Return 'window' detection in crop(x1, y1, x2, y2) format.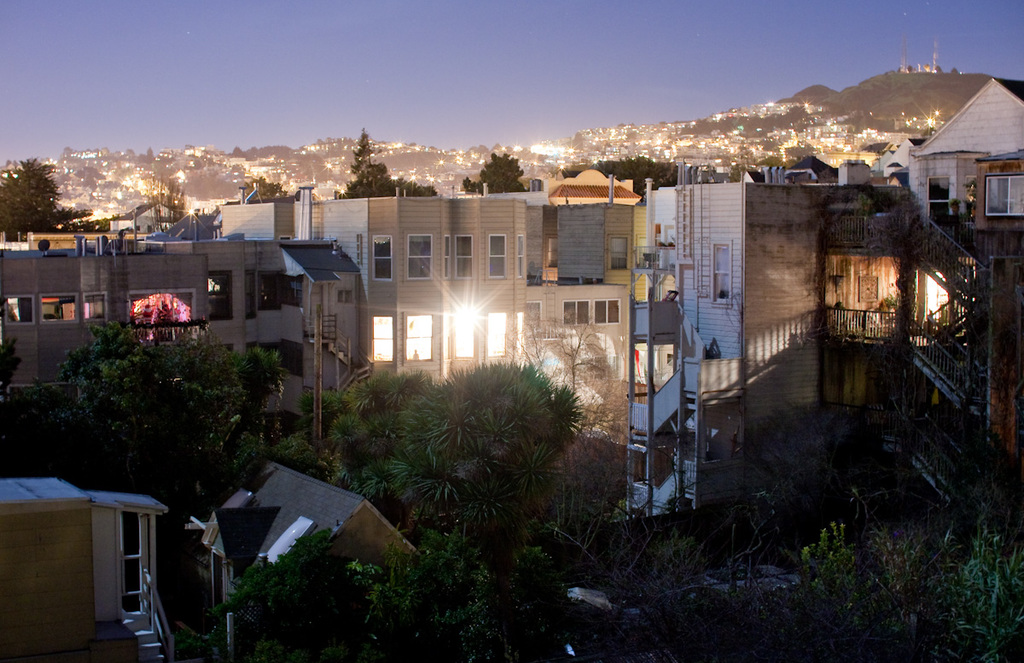
crop(370, 237, 392, 280).
